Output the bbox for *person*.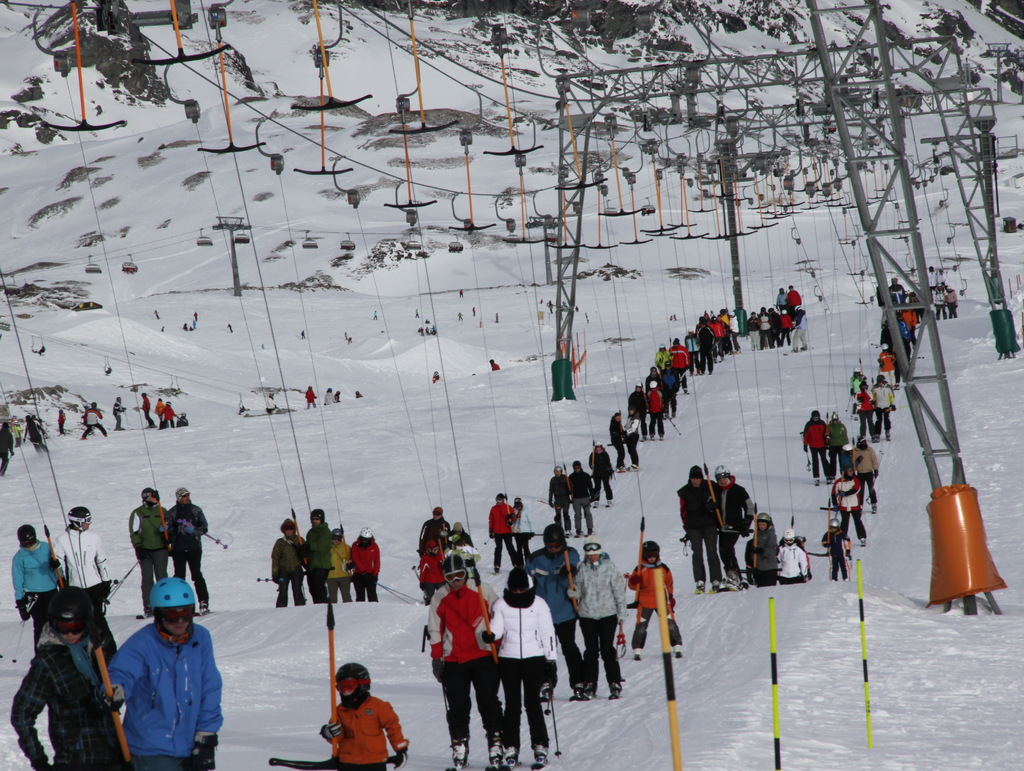
box(488, 491, 518, 575).
